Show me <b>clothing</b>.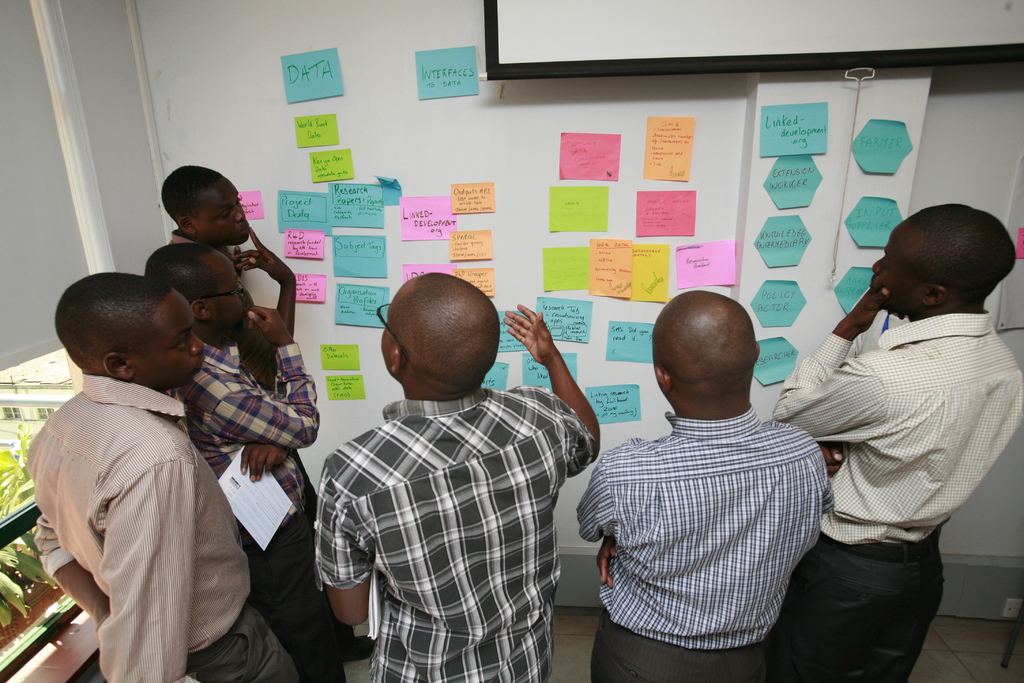
<b>clothing</b> is here: box=[780, 302, 1011, 682].
